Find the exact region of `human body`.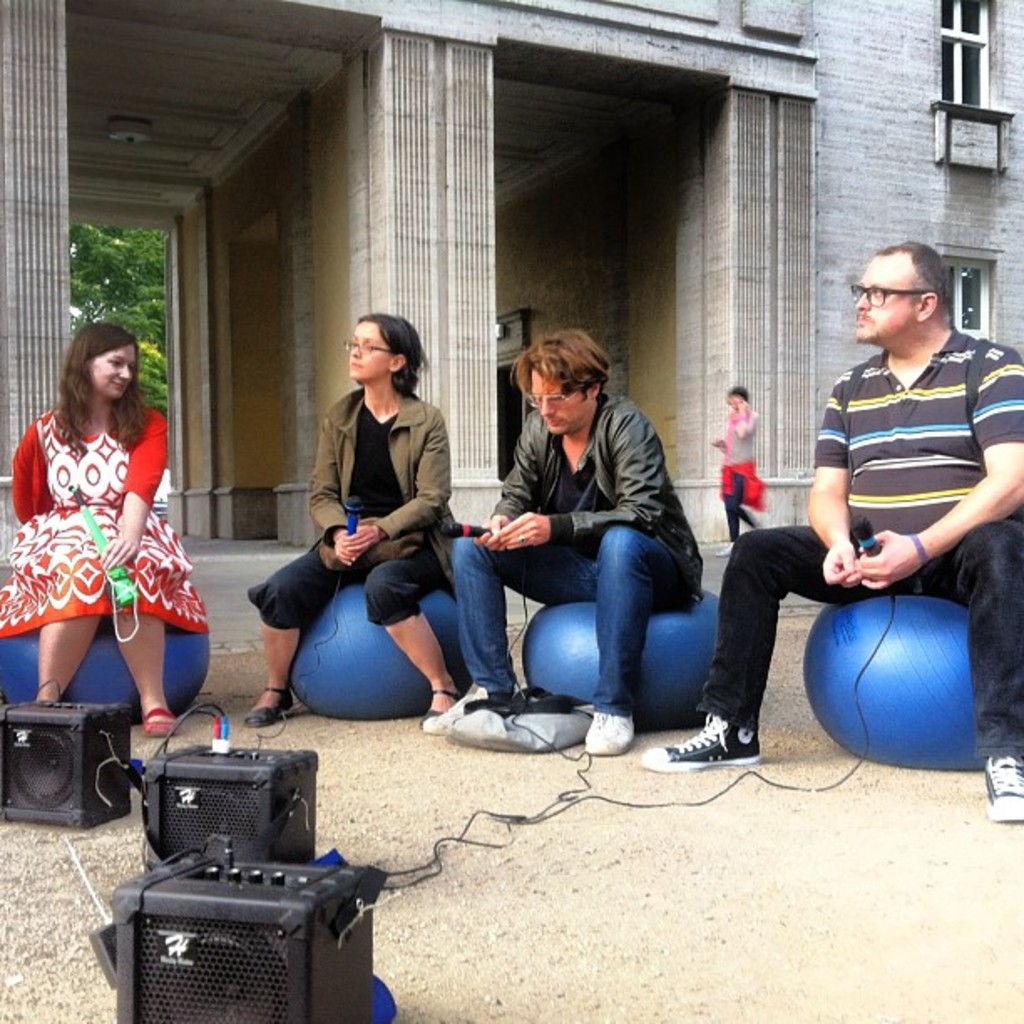
Exact region: 708, 387, 765, 542.
